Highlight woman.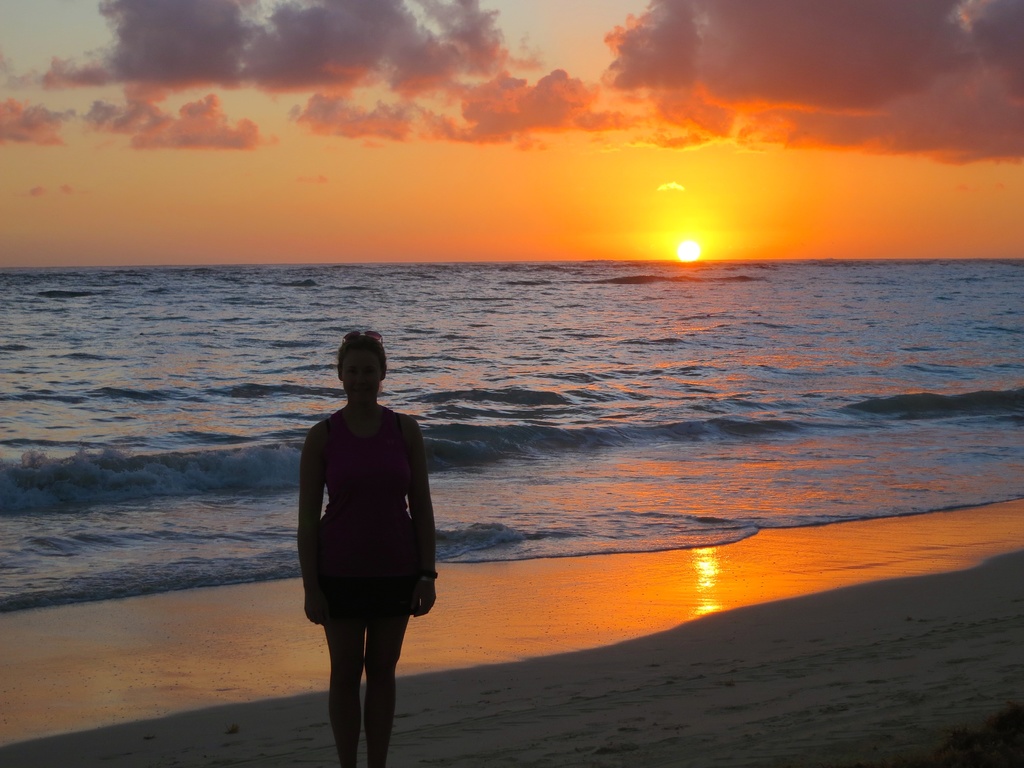
Highlighted region: locate(298, 356, 440, 716).
